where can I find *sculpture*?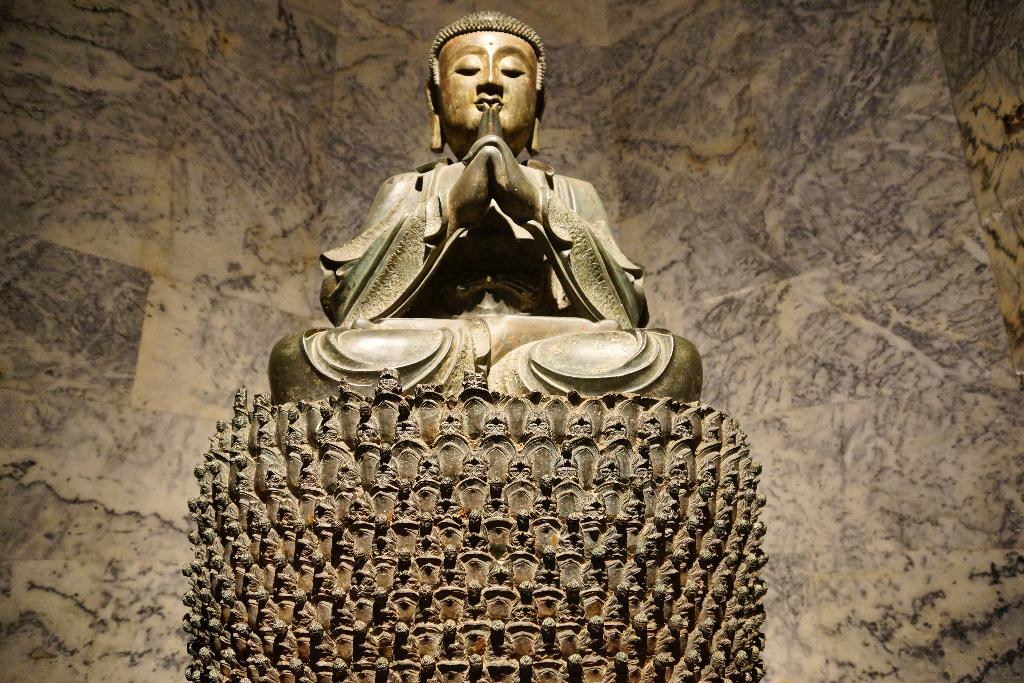
You can find it at pyautogui.locateOnScreen(437, 550, 467, 588).
